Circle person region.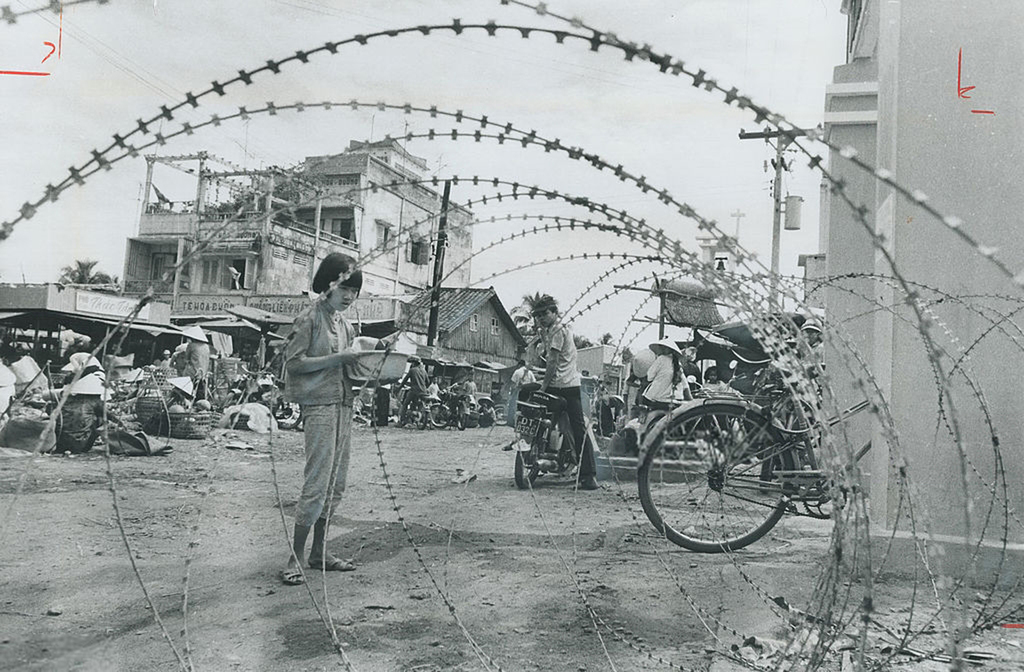
Region: locate(436, 385, 449, 407).
